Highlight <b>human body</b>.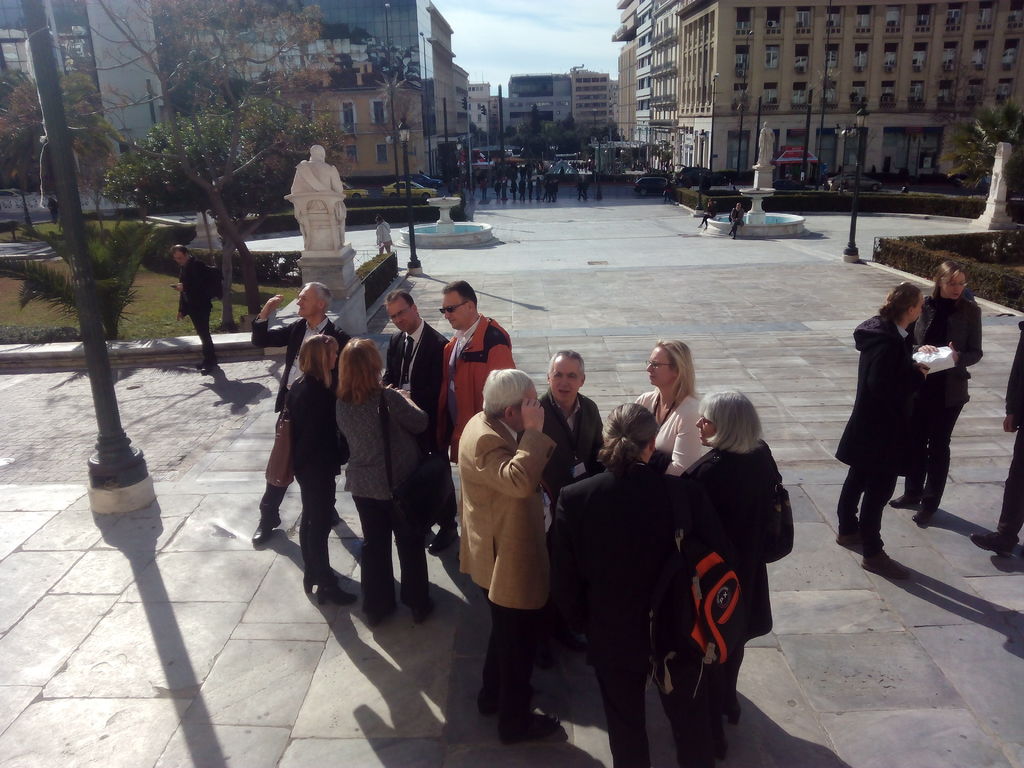
Highlighted region: {"x1": 900, "y1": 187, "x2": 909, "y2": 193}.
